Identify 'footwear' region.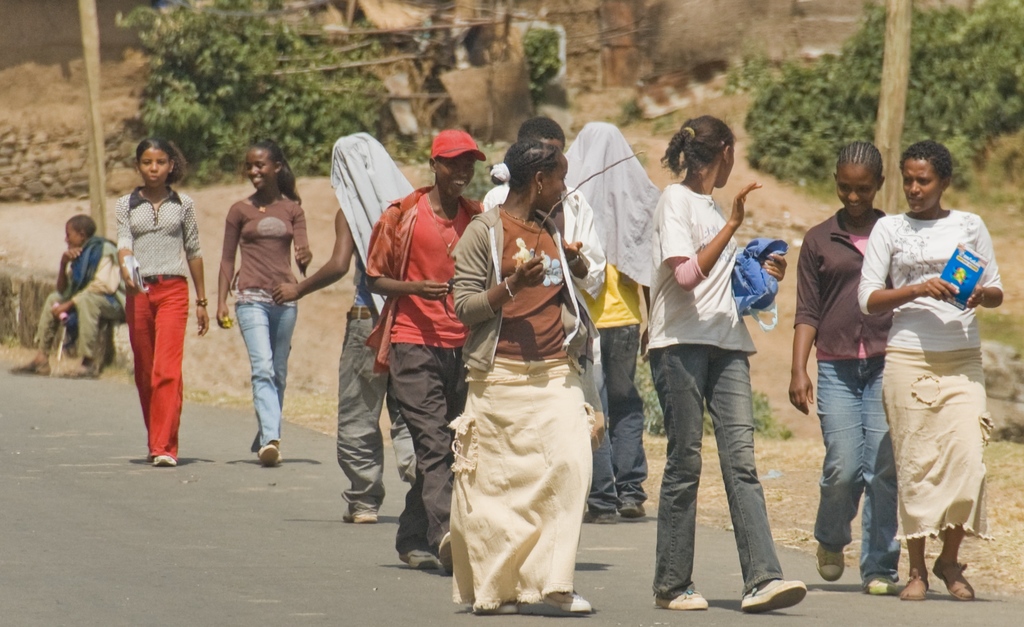
Region: detection(864, 572, 898, 594).
